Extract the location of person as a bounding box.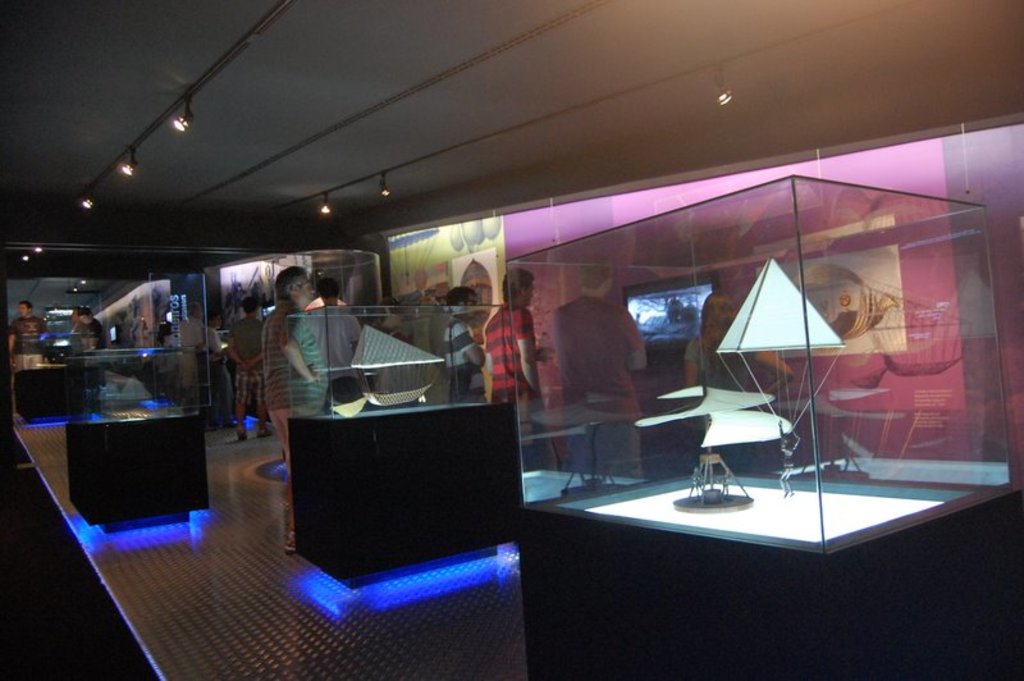
bbox=[206, 314, 234, 428].
